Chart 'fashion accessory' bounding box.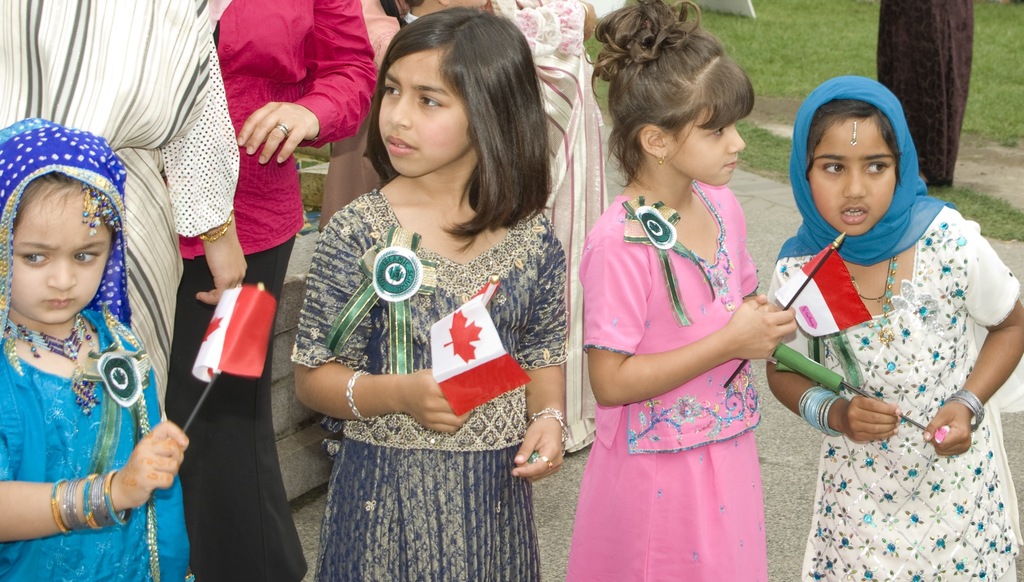
Charted: crop(10, 316, 96, 408).
